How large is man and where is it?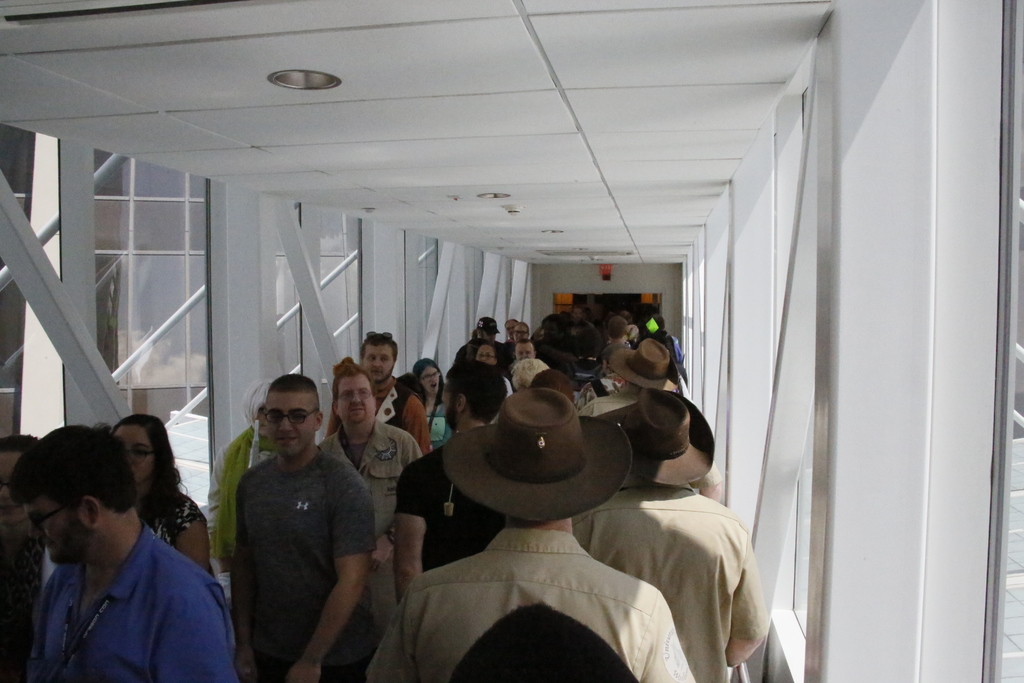
Bounding box: 366:384:691:682.
